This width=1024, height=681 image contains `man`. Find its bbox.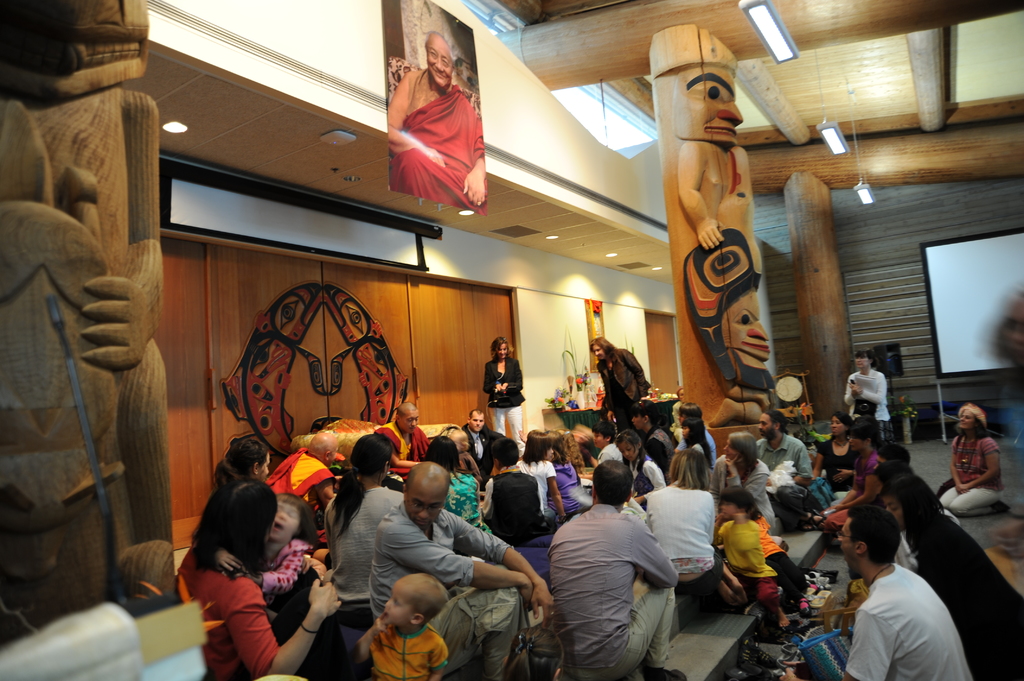
(387,30,488,218).
